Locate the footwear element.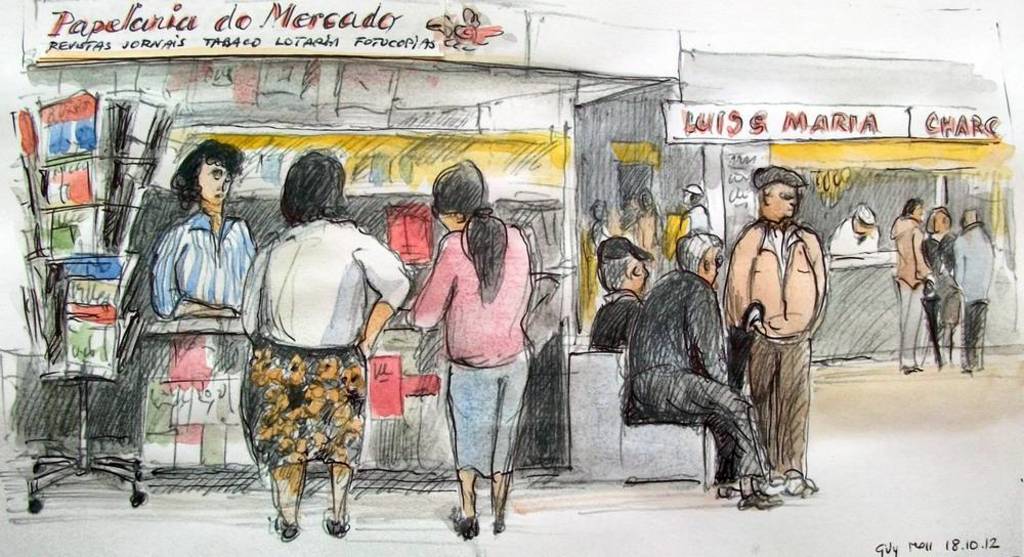
Element bbox: region(786, 477, 817, 502).
